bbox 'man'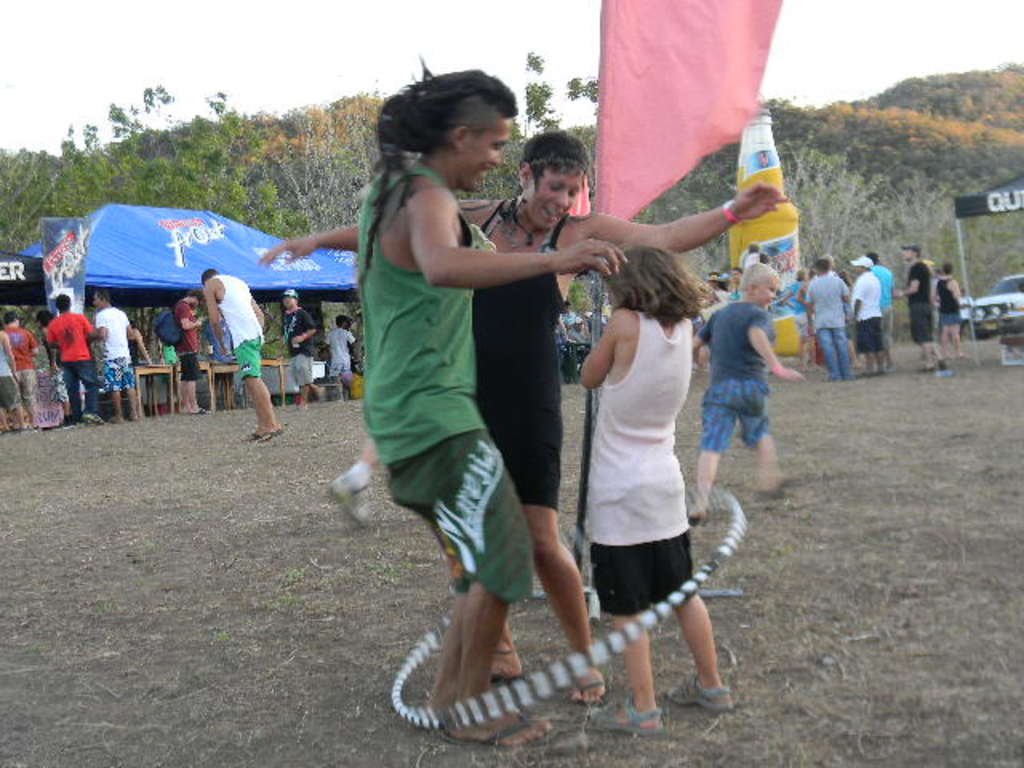
(left=846, top=254, right=882, bottom=373)
